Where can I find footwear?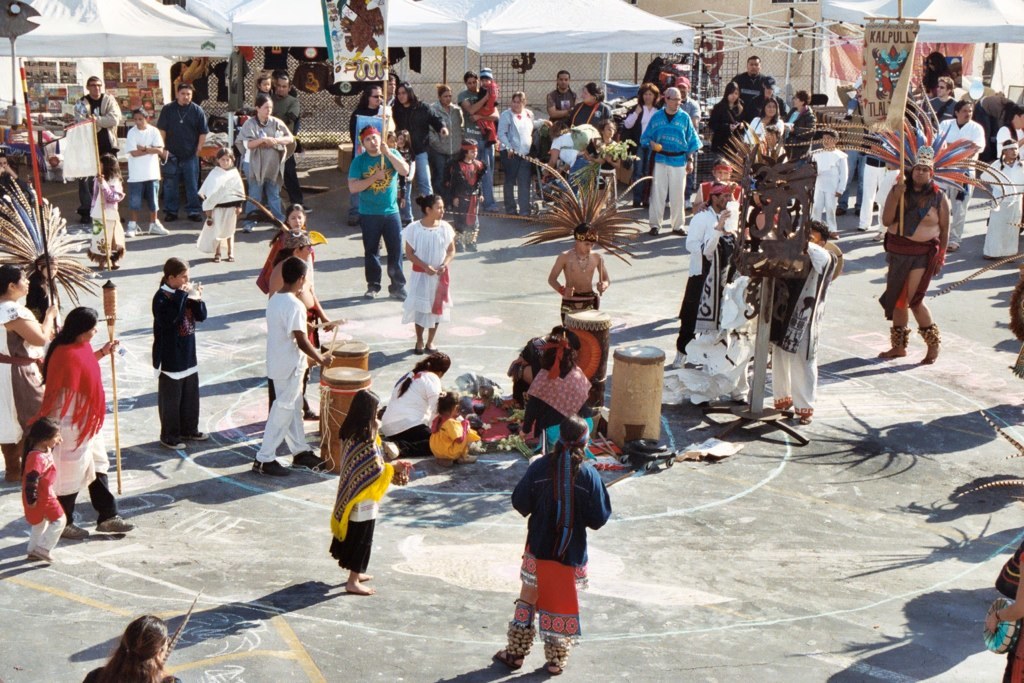
You can find it at bbox(386, 286, 409, 303).
